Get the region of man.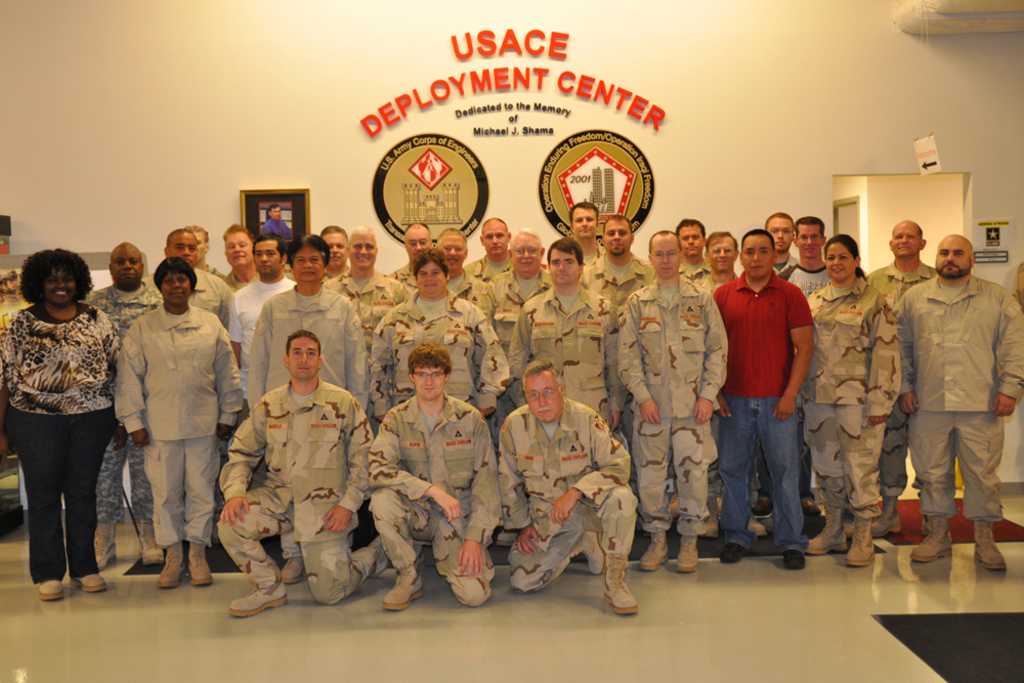
region(319, 223, 349, 284).
